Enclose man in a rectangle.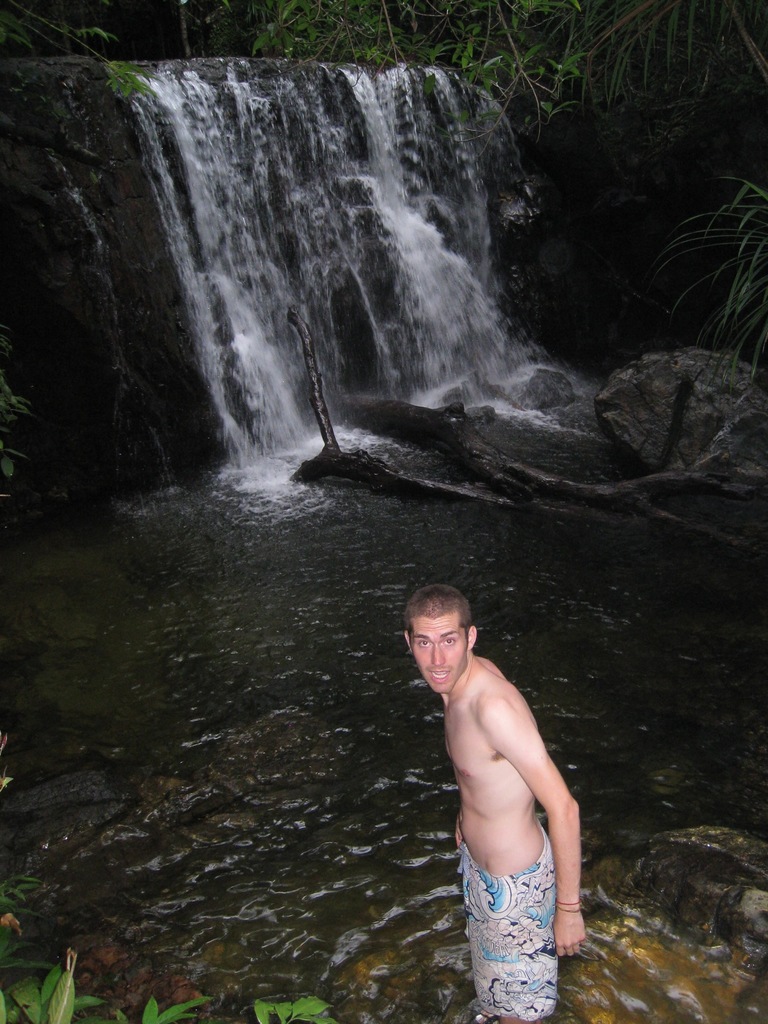
(391, 579, 595, 1001).
